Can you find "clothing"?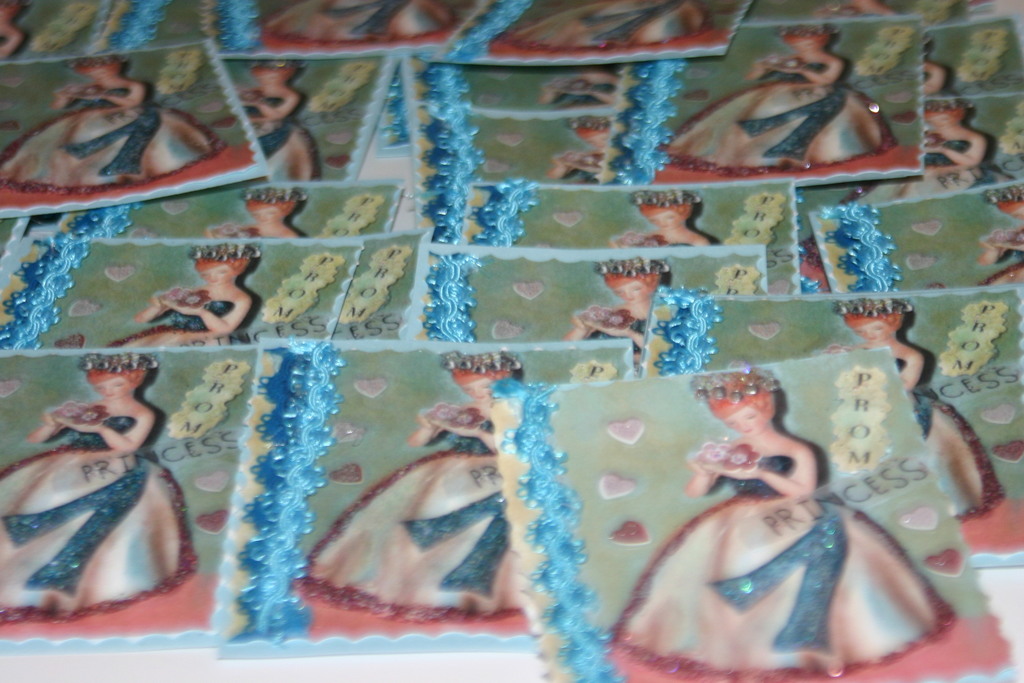
Yes, bounding box: pyautogui.locateOnScreen(504, 0, 716, 43).
